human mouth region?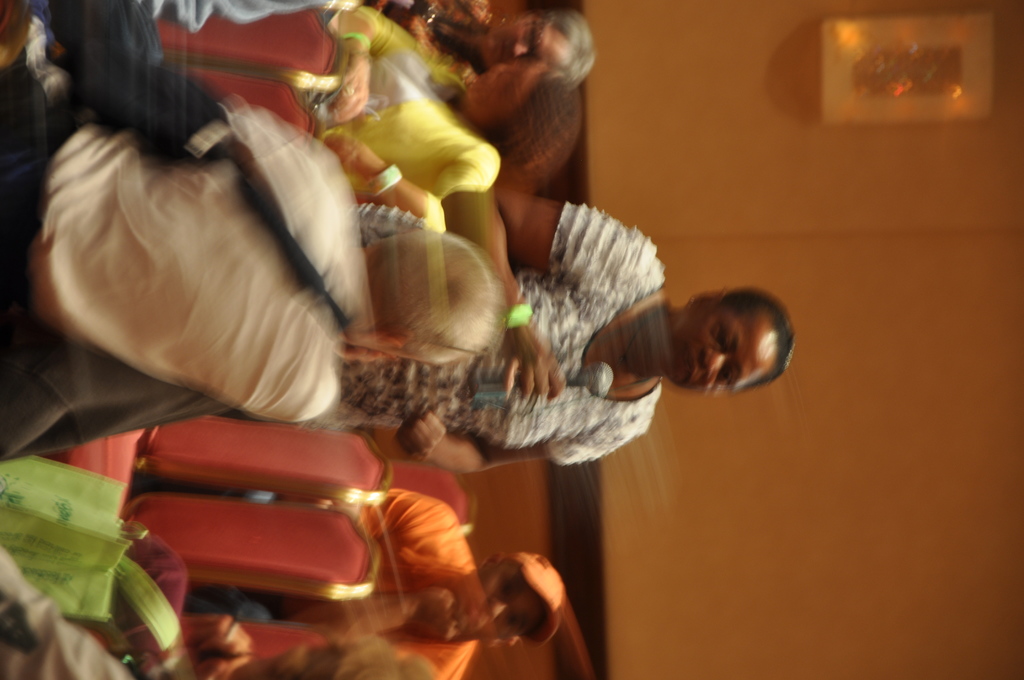
<bbox>683, 343, 697, 385</bbox>
